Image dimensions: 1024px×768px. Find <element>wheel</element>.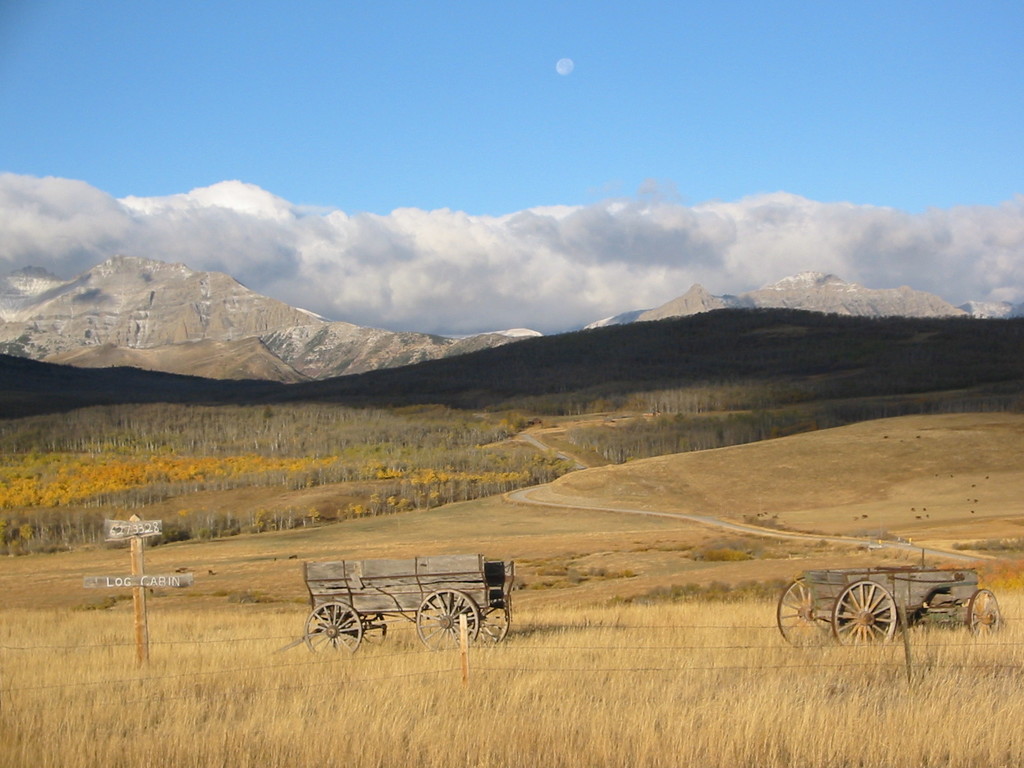
(x1=452, y1=605, x2=511, y2=650).
